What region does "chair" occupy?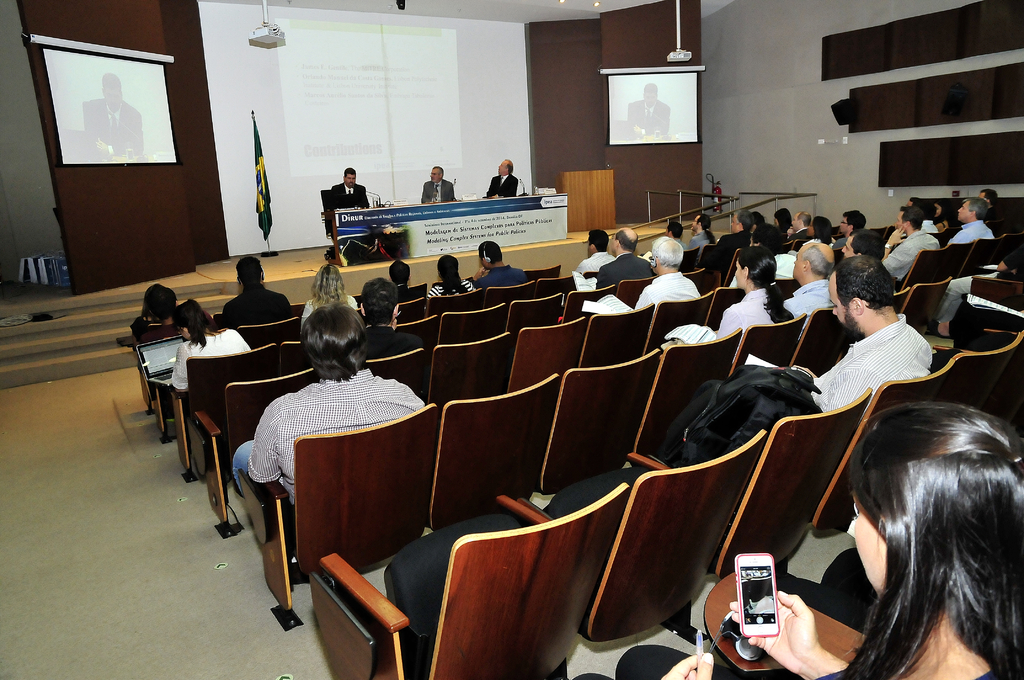
left=1003, top=236, right=1023, bottom=270.
